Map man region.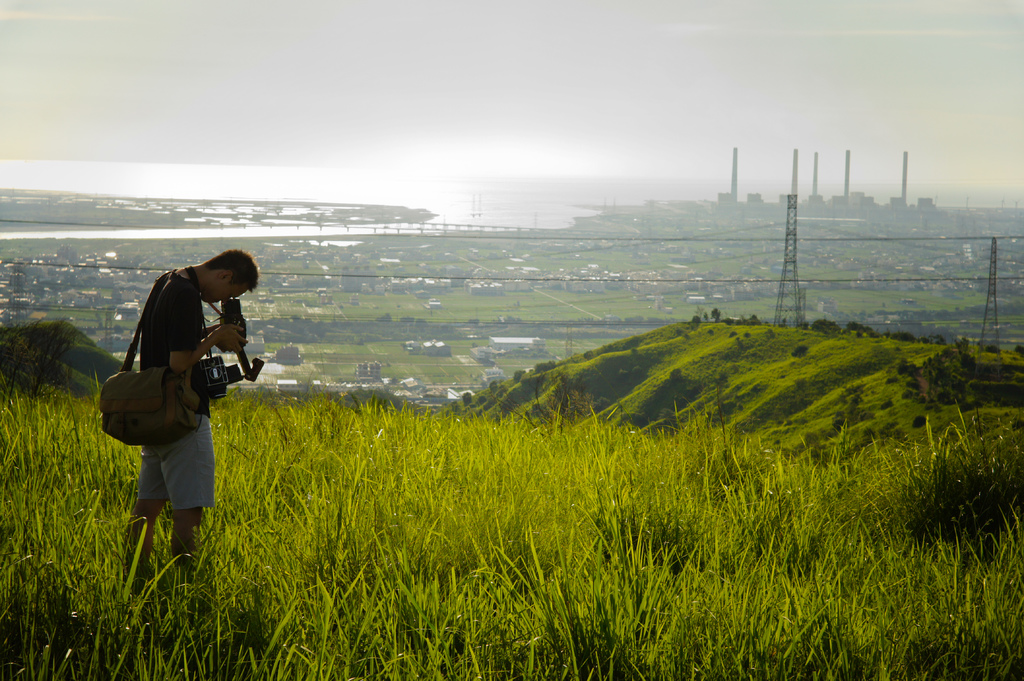
Mapped to pyautogui.locateOnScreen(92, 247, 265, 575).
